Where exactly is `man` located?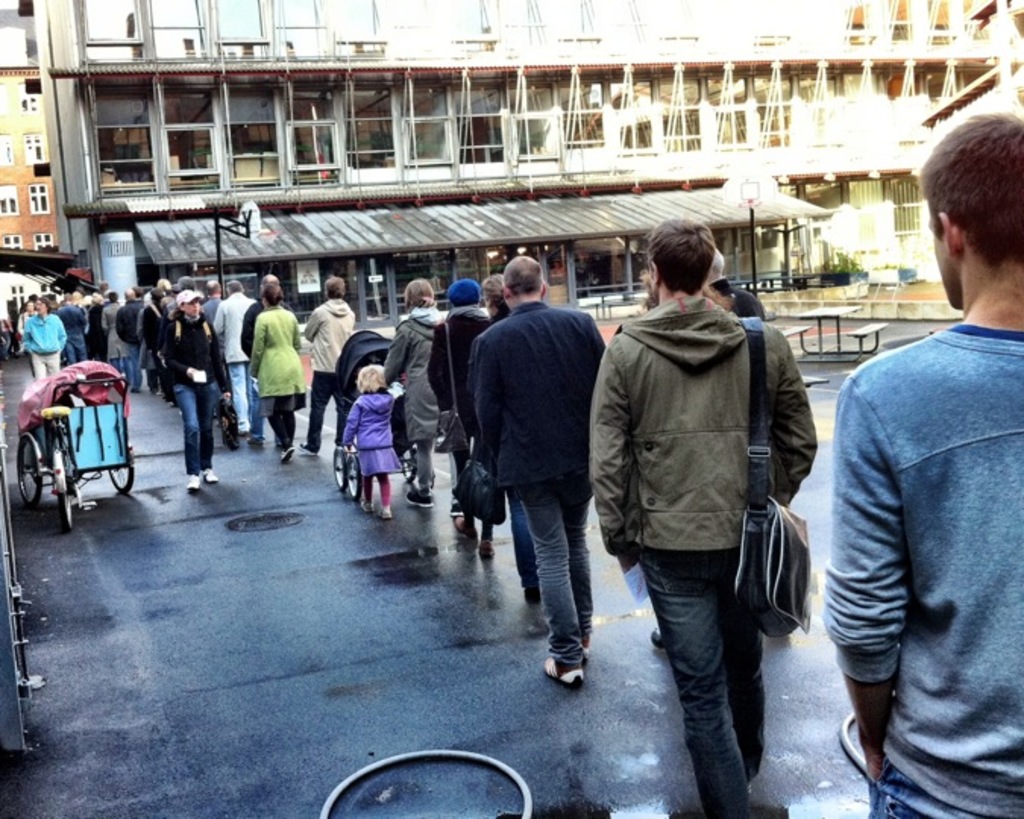
Its bounding box is box=[296, 279, 358, 453].
